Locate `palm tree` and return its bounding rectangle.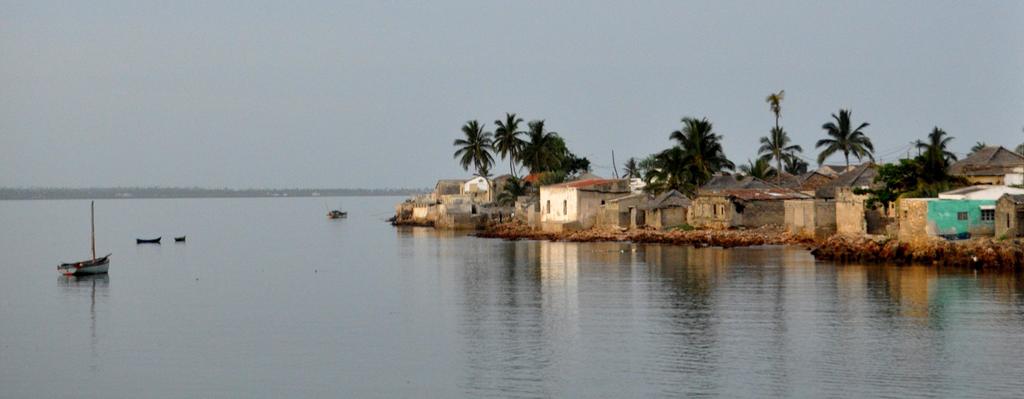
bbox(495, 111, 527, 167).
